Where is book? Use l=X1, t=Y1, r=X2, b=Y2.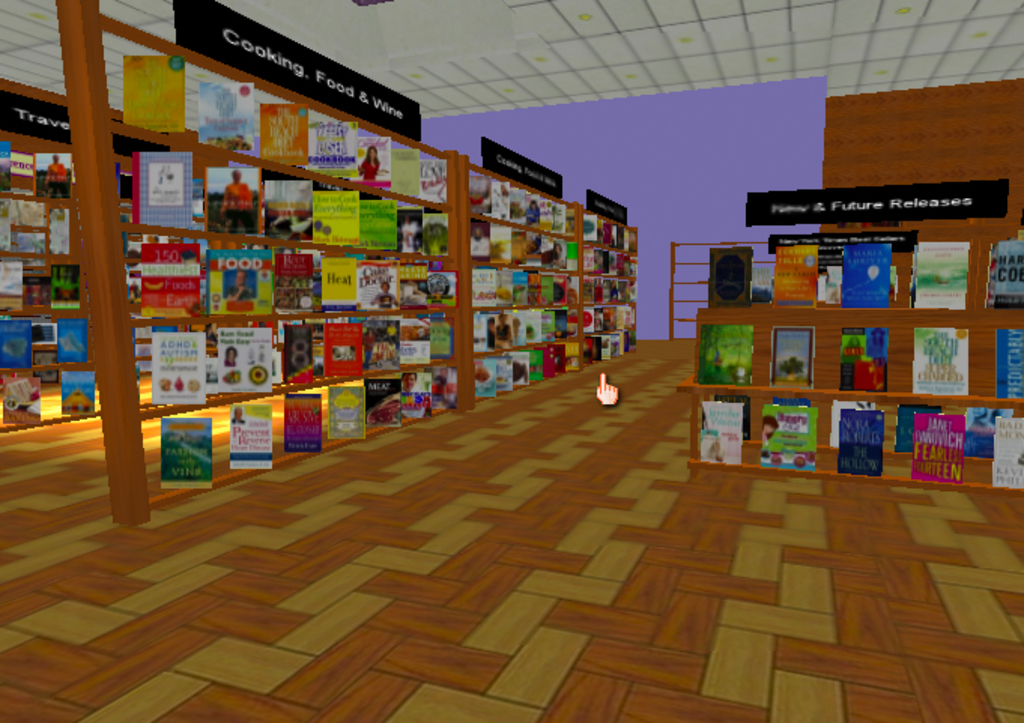
l=232, t=401, r=272, b=467.
